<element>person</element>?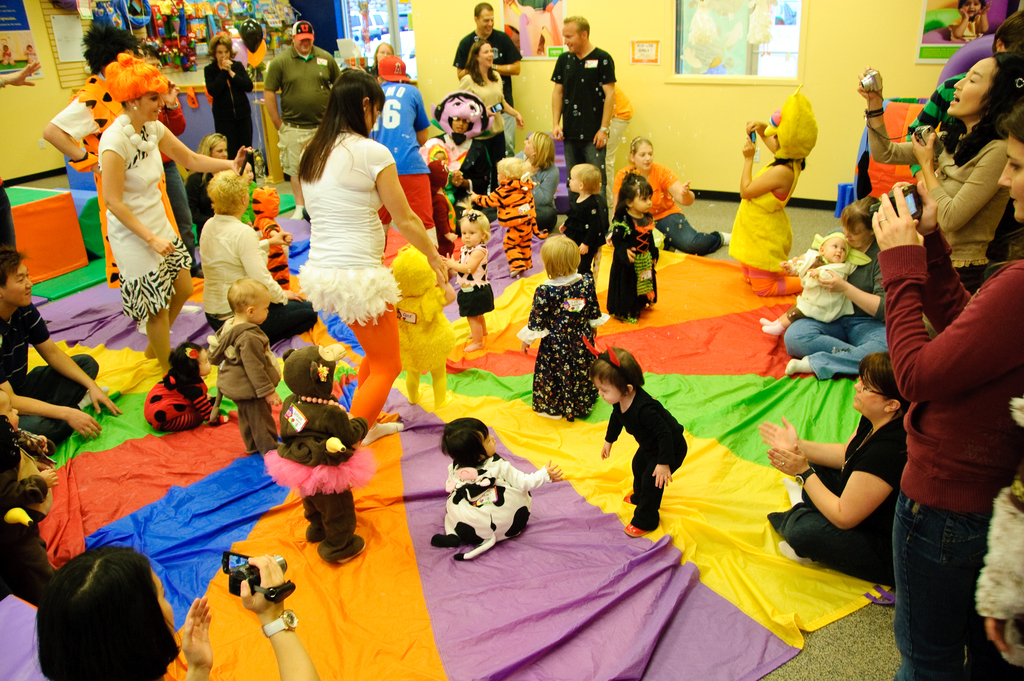
select_region(584, 334, 687, 537)
